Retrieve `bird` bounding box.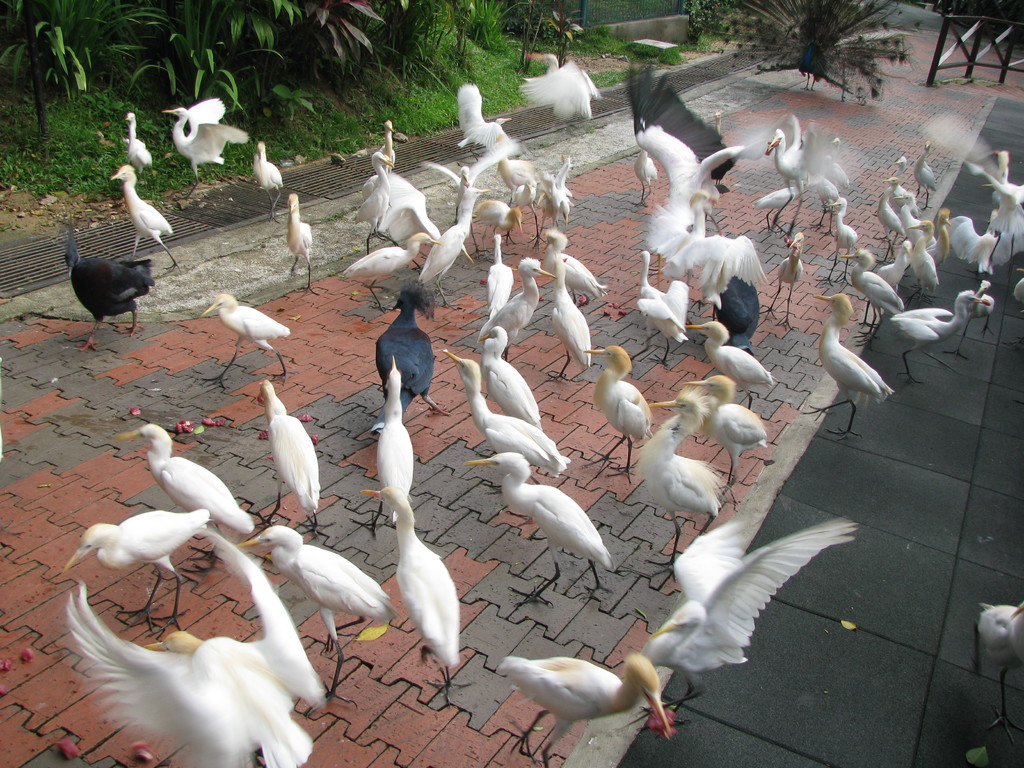
Bounding box: left=630, top=186, right=774, bottom=314.
